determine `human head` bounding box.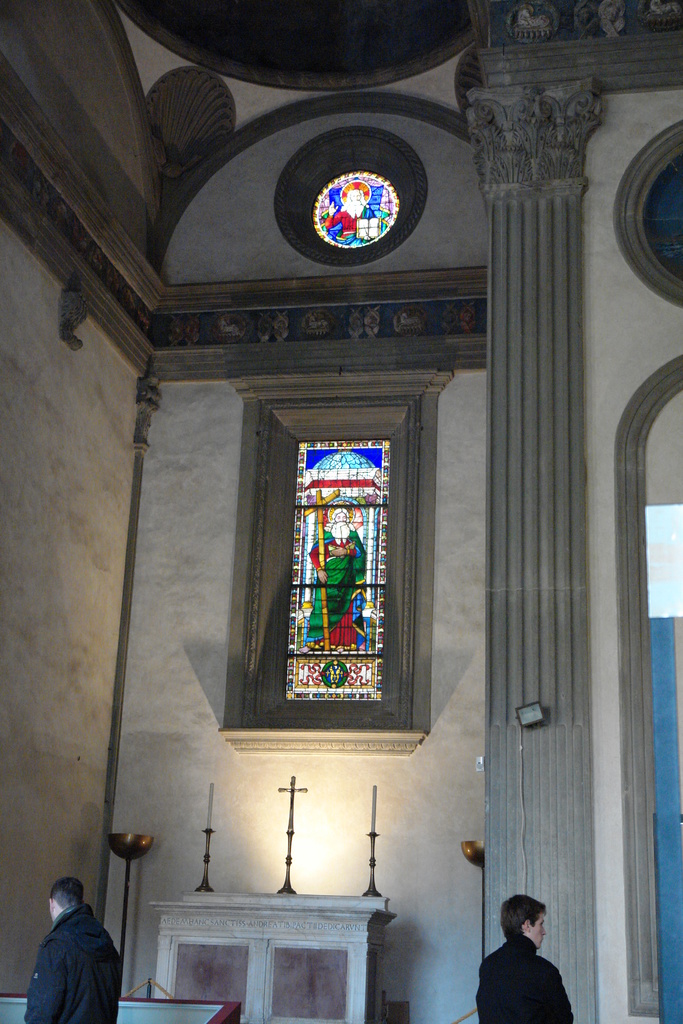
Determined: {"x1": 46, "y1": 877, "x2": 88, "y2": 930}.
